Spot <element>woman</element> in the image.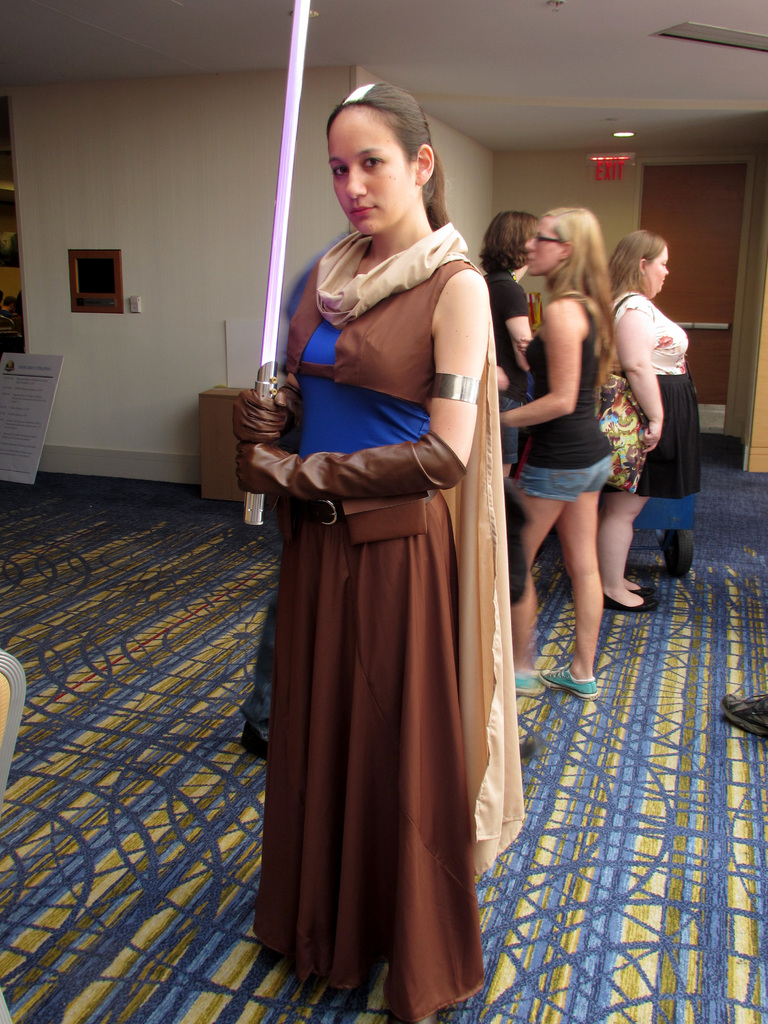
<element>woman</element> found at (227,69,508,1002).
